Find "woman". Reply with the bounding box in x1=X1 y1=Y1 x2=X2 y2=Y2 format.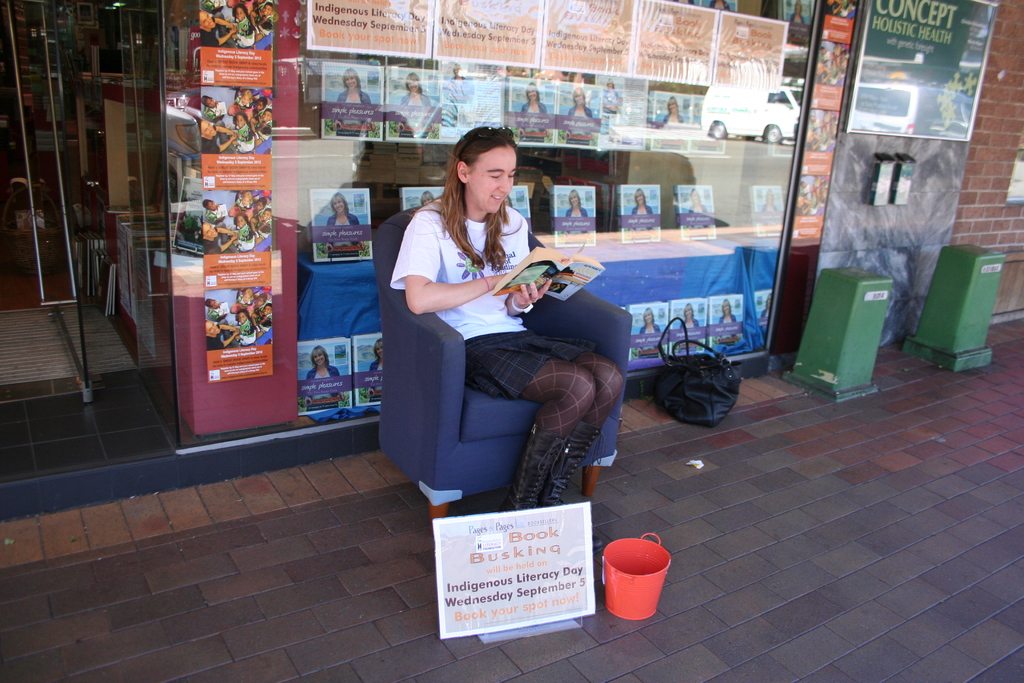
x1=761 y1=181 x2=779 y2=212.
